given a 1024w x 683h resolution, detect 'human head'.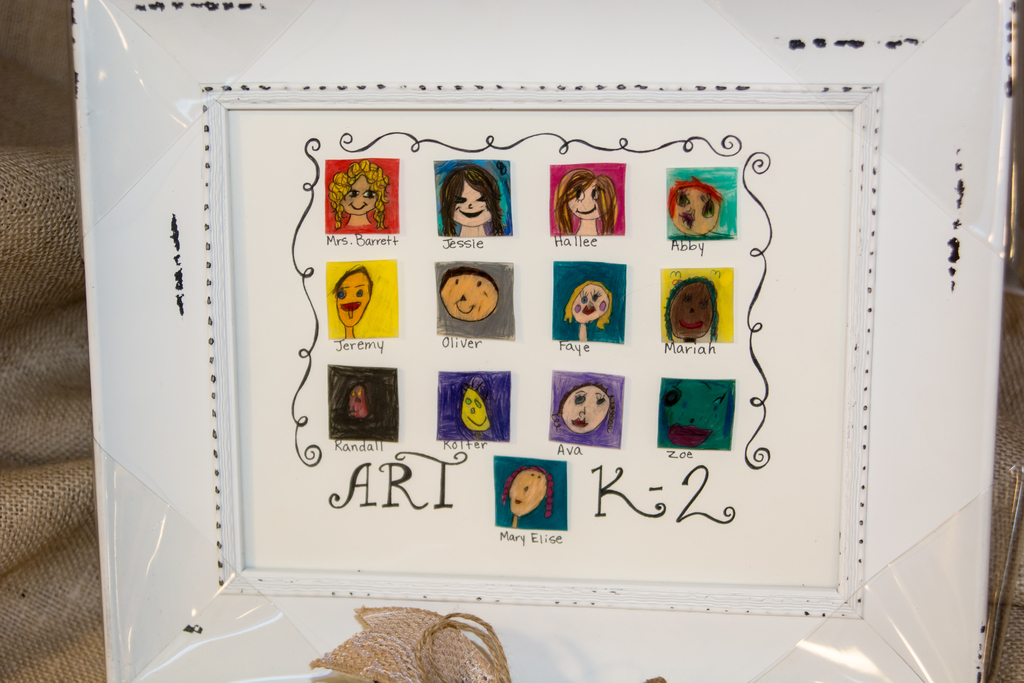
locate(508, 467, 550, 517).
